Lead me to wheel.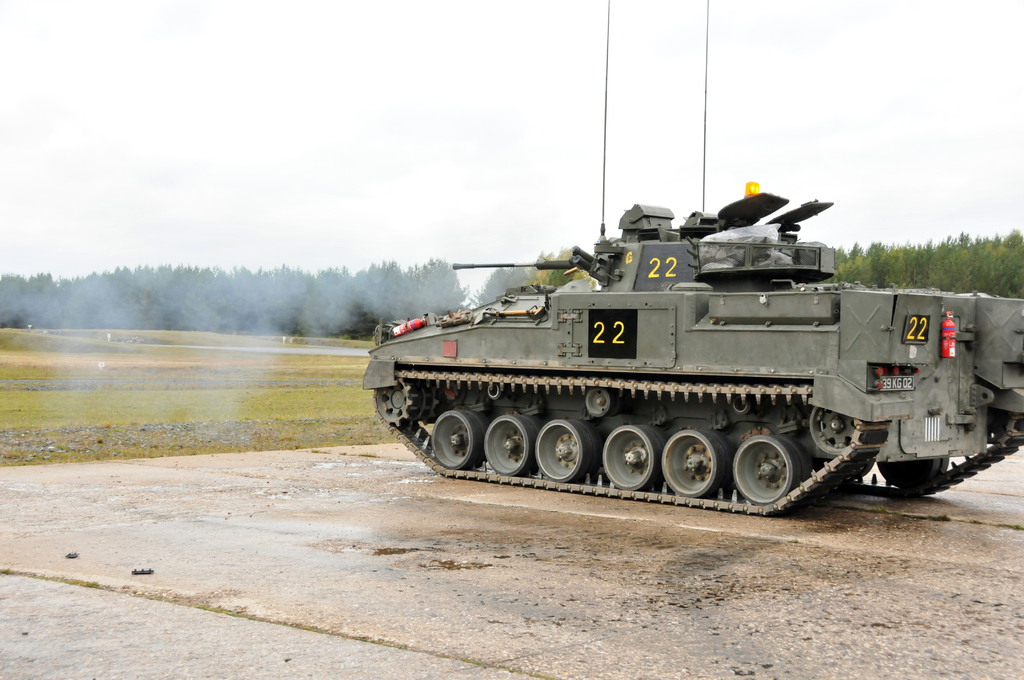
Lead to locate(812, 403, 854, 446).
